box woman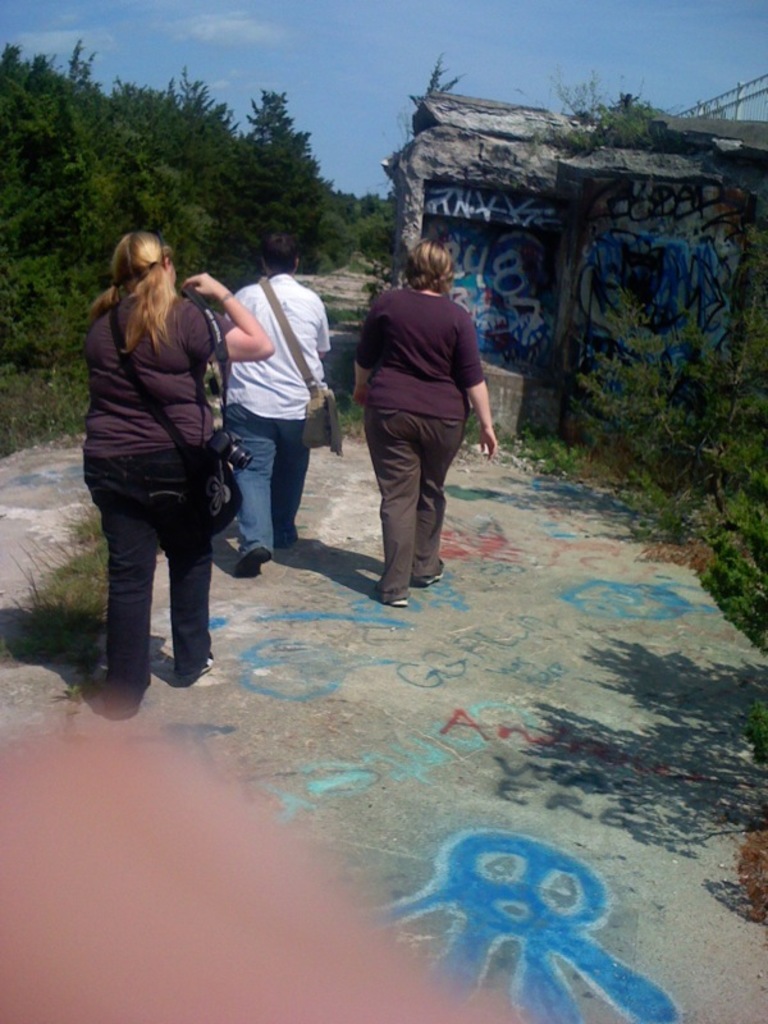
locate(351, 237, 497, 612)
